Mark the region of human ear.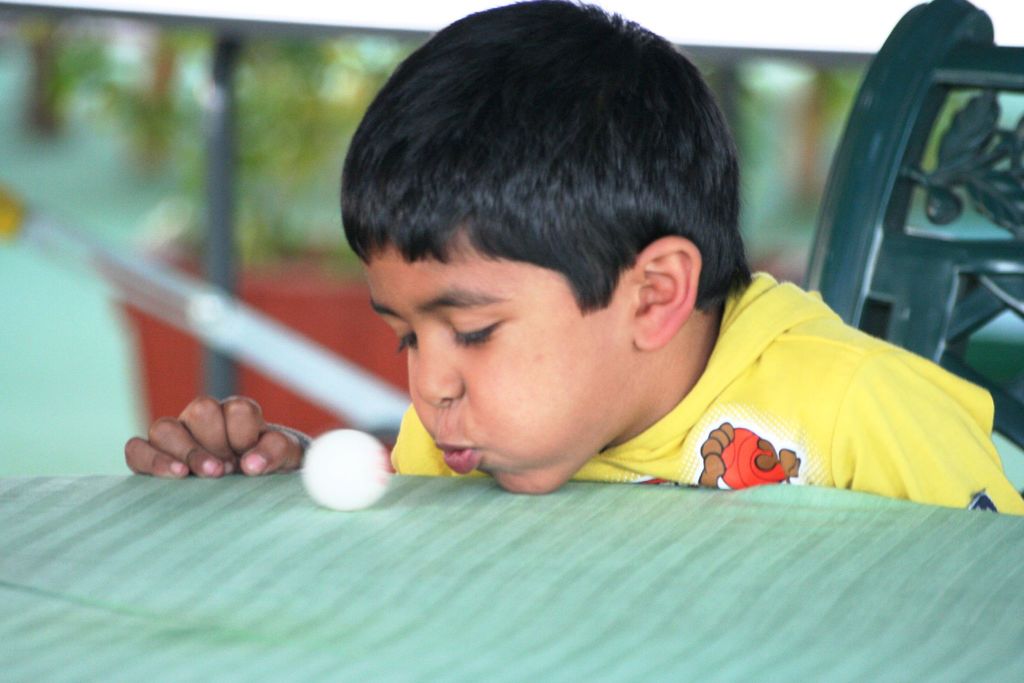
Region: locate(630, 238, 706, 352).
